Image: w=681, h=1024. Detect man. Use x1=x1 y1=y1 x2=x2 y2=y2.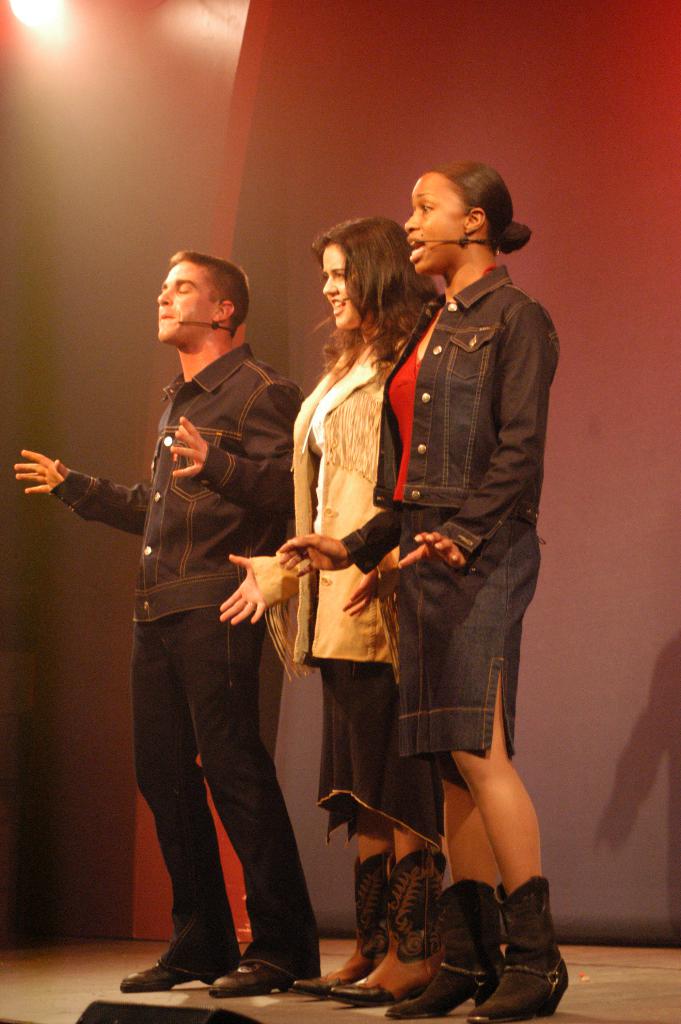
x1=10 y1=246 x2=325 y2=991.
